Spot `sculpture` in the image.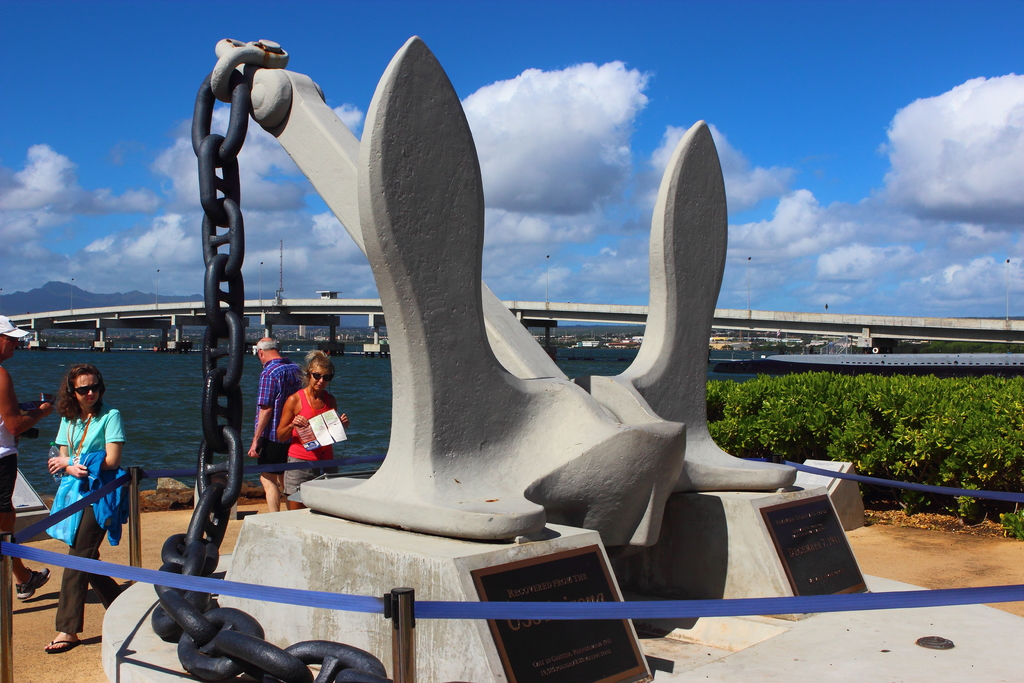
`sculpture` found at x1=204 y1=74 x2=734 y2=576.
